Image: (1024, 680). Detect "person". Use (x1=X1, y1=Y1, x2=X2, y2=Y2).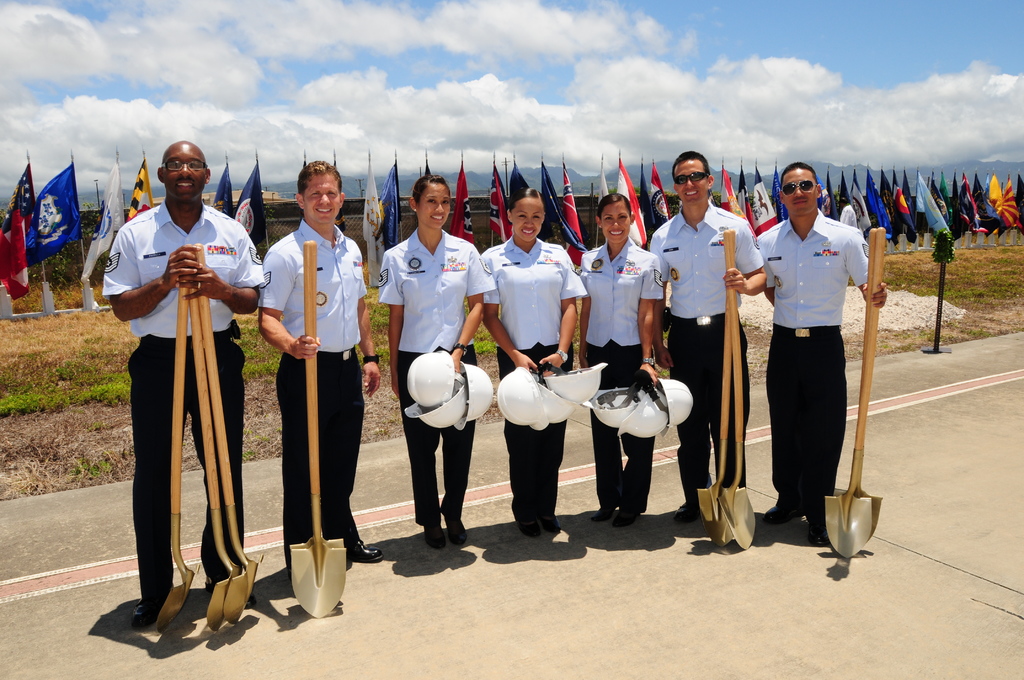
(x1=375, y1=172, x2=498, y2=549).
